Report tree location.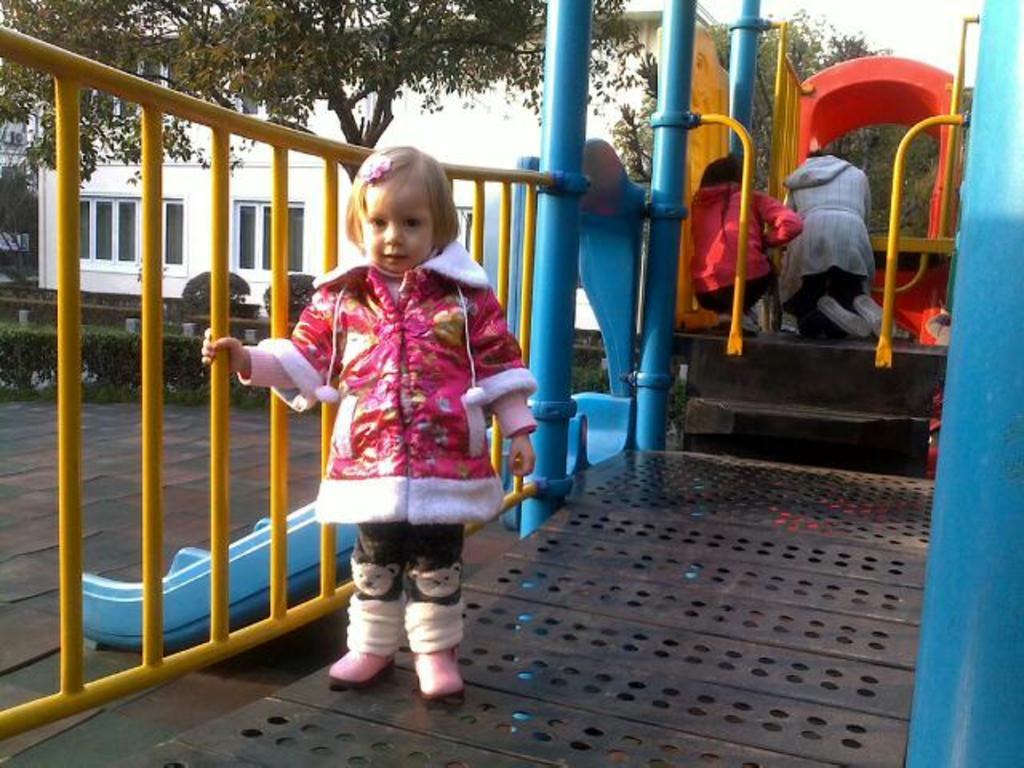
Report: detection(0, 0, 626, 174).
